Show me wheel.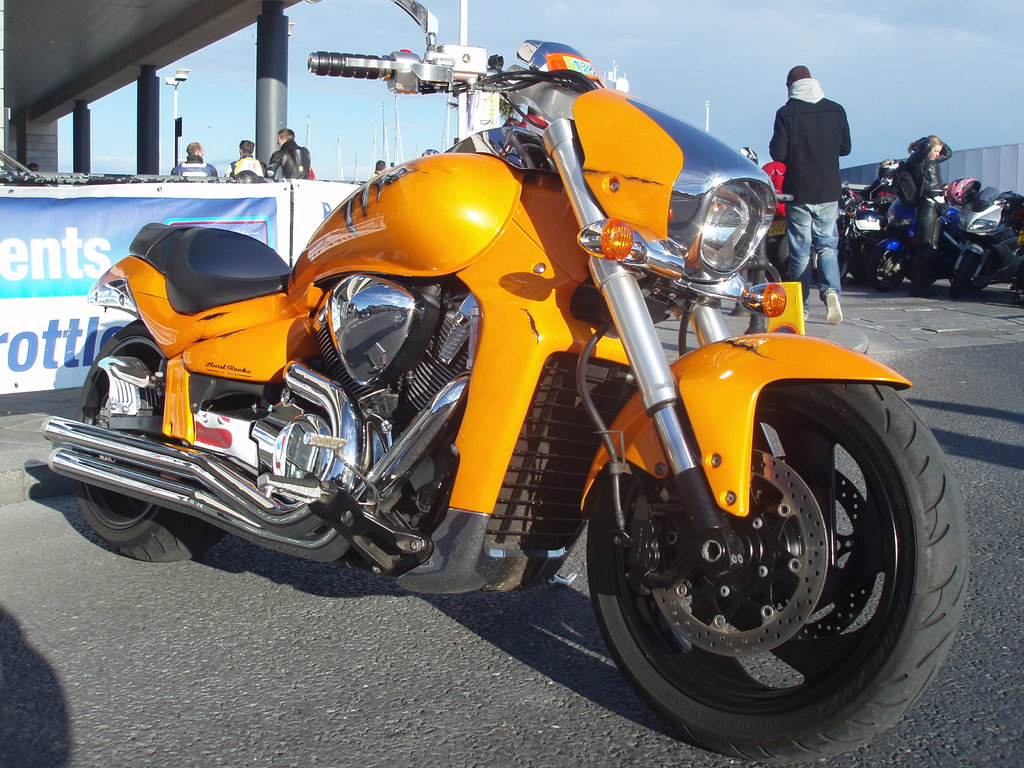
wheel is here: <box>953,247,984,294</box>.
